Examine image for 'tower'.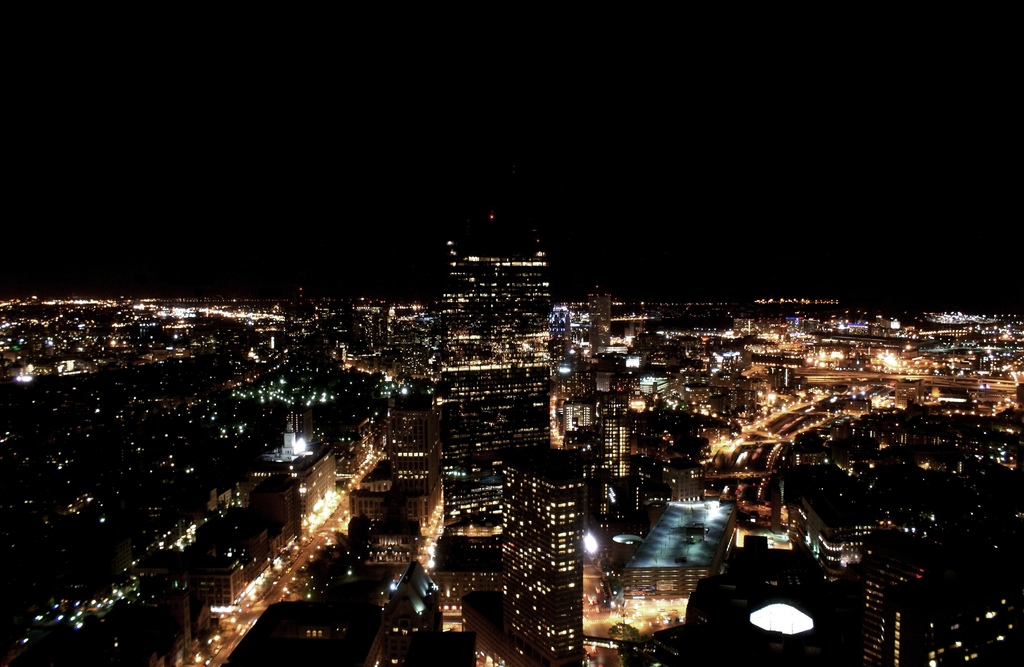
Examination result: <box>438,222,573,557</box>.
